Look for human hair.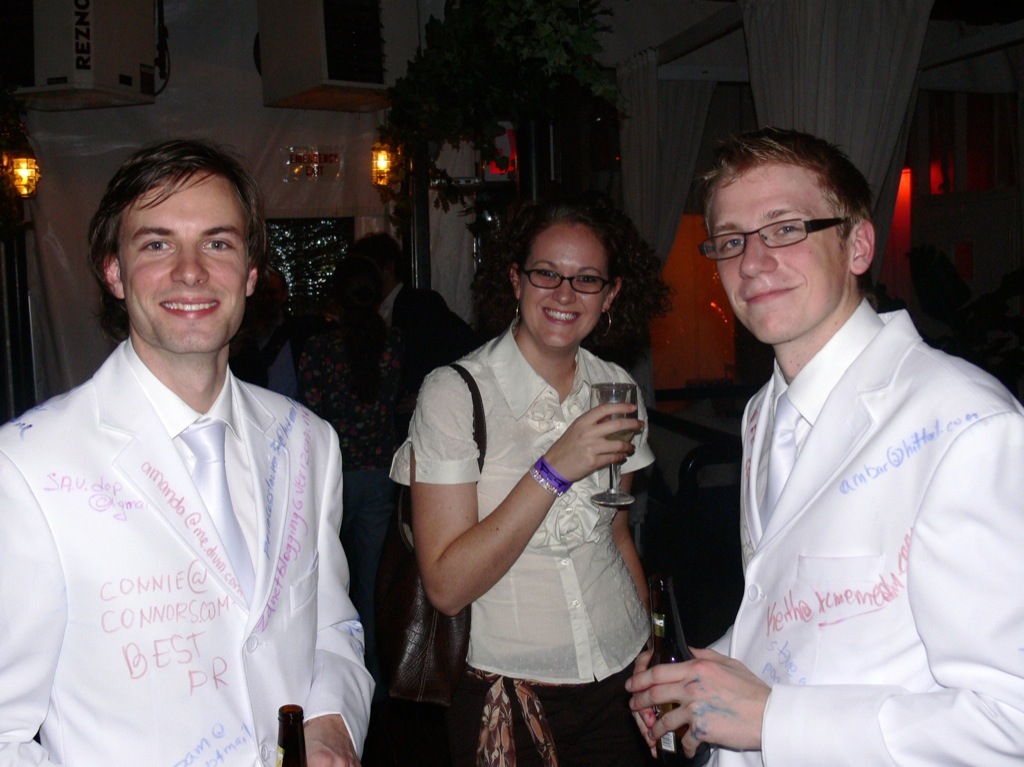
Found: (699, 118, 873, 261).
